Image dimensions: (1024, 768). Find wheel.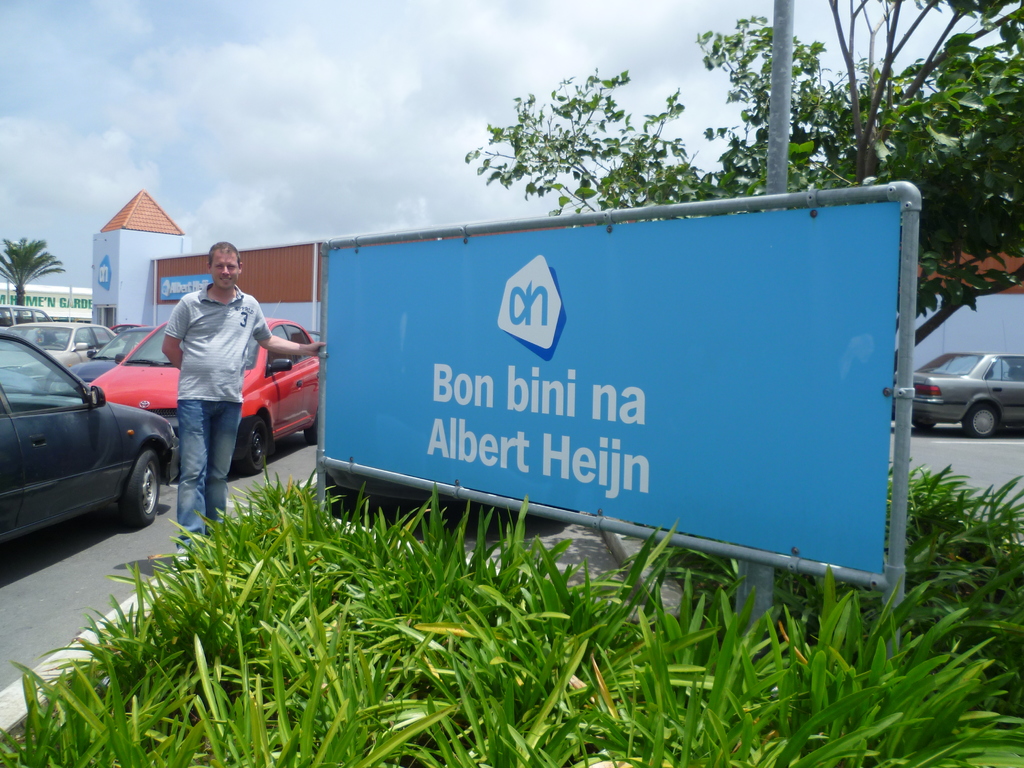
(233, 420, 269, 478).
